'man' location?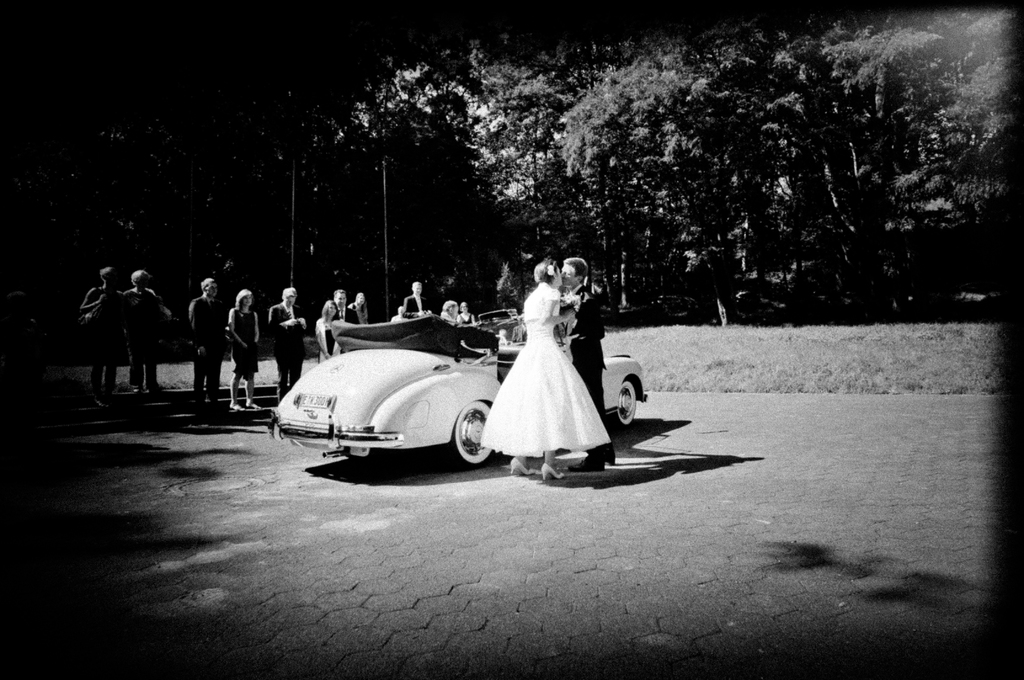
391 307 403 320
